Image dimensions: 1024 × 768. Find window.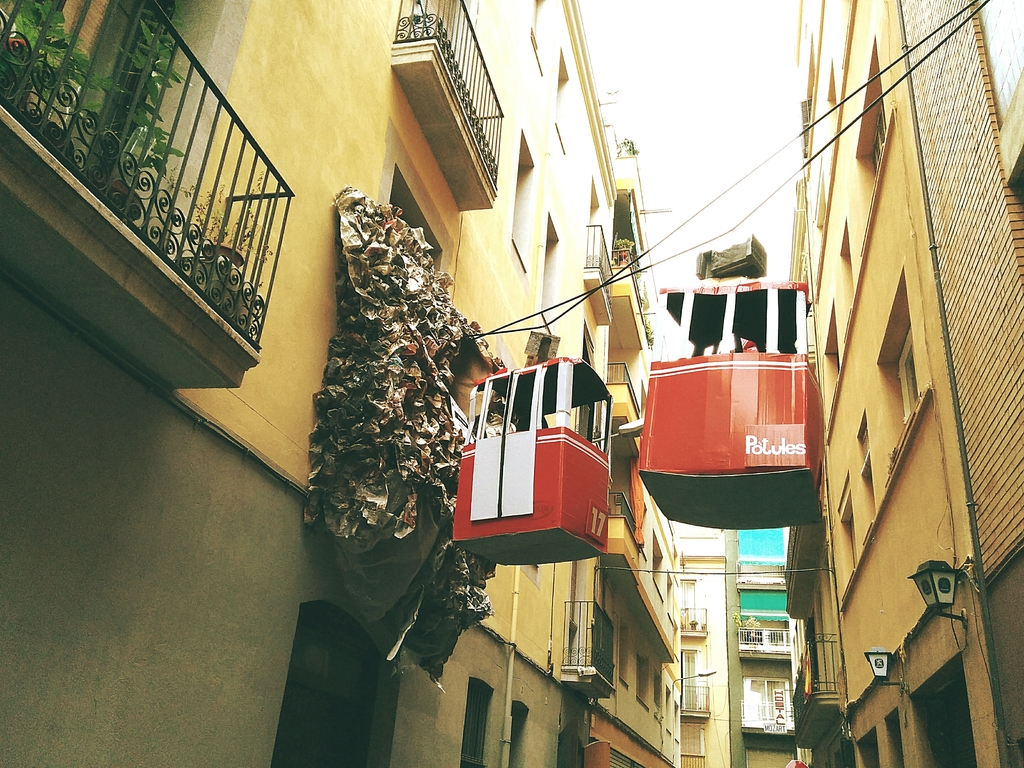
BBox(556, 46, 576, 155).
